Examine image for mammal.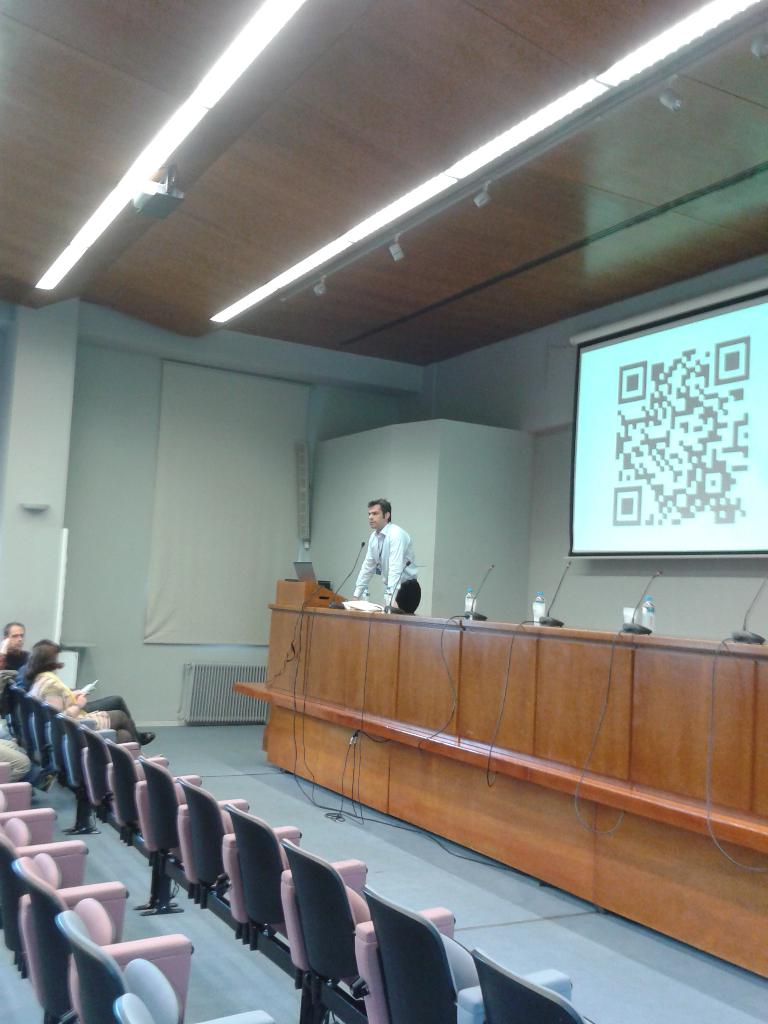
Examination result: <bbox>3, 620, 43, 715</bbox>.
